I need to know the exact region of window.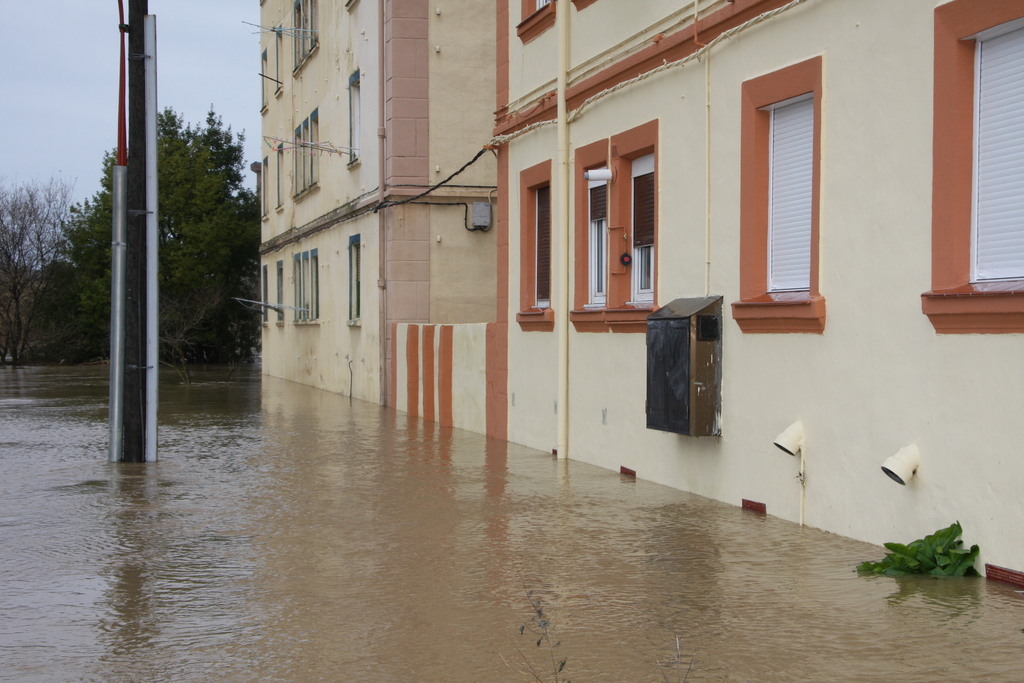
Region: (573, 105, 671, 334).
